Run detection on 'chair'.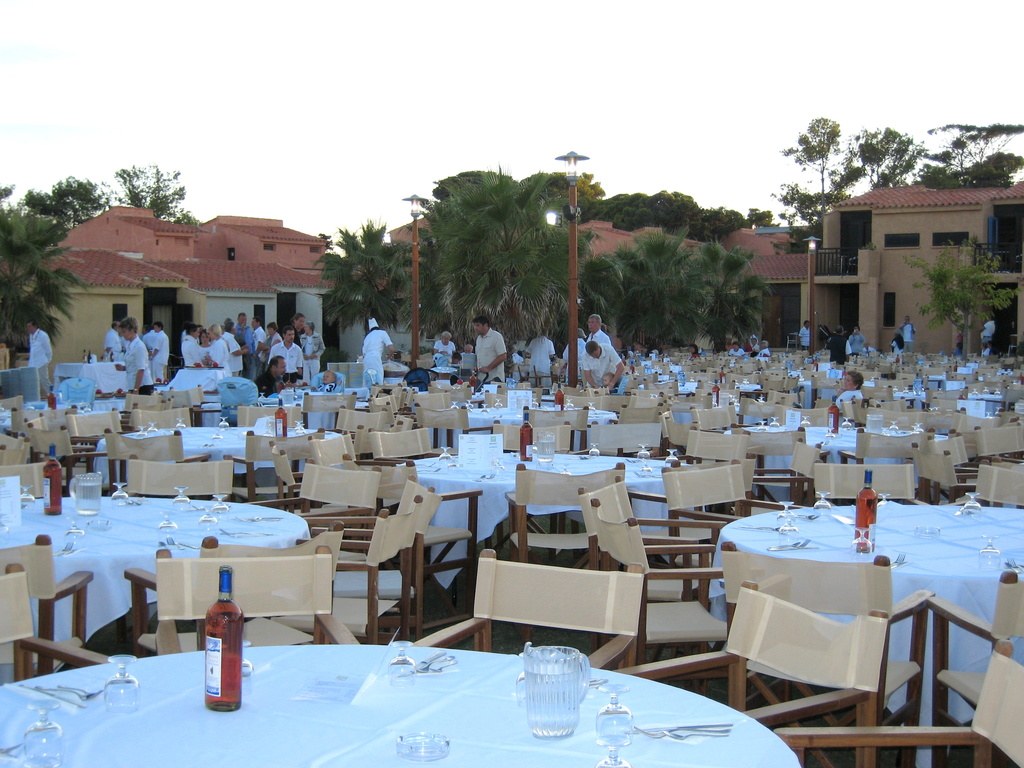
Result: bbox=[128, 455, 236, 506].
